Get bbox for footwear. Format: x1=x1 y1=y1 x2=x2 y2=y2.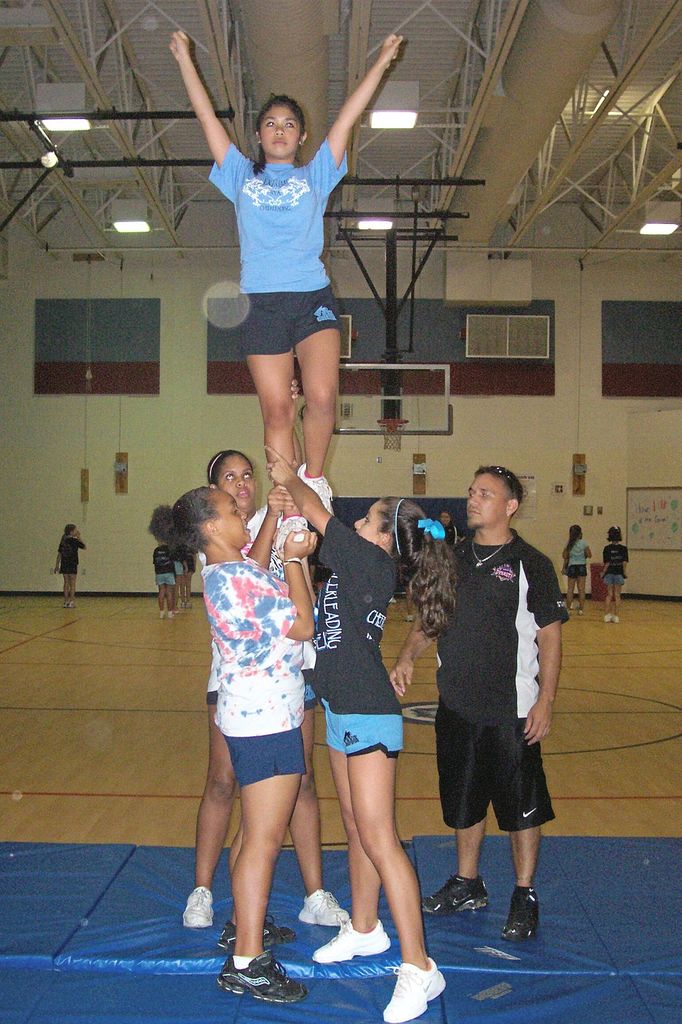
x1=421 y1=877 x2=489 y2=908.
